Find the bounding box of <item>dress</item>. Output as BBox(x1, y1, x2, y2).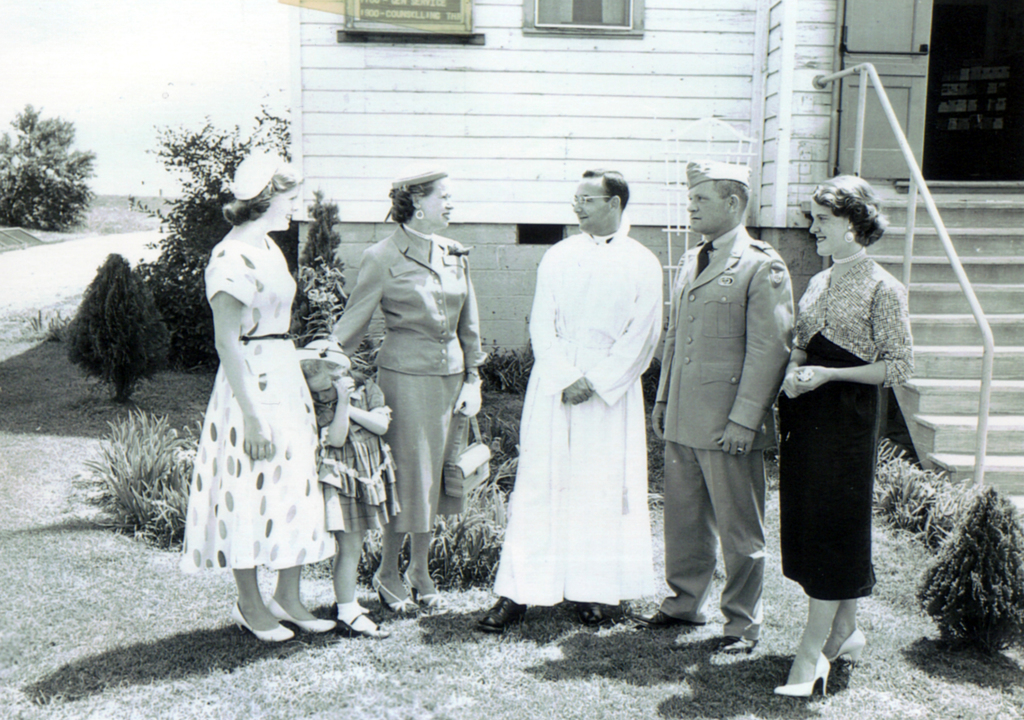
BBox(772, 332, 881, 602).
